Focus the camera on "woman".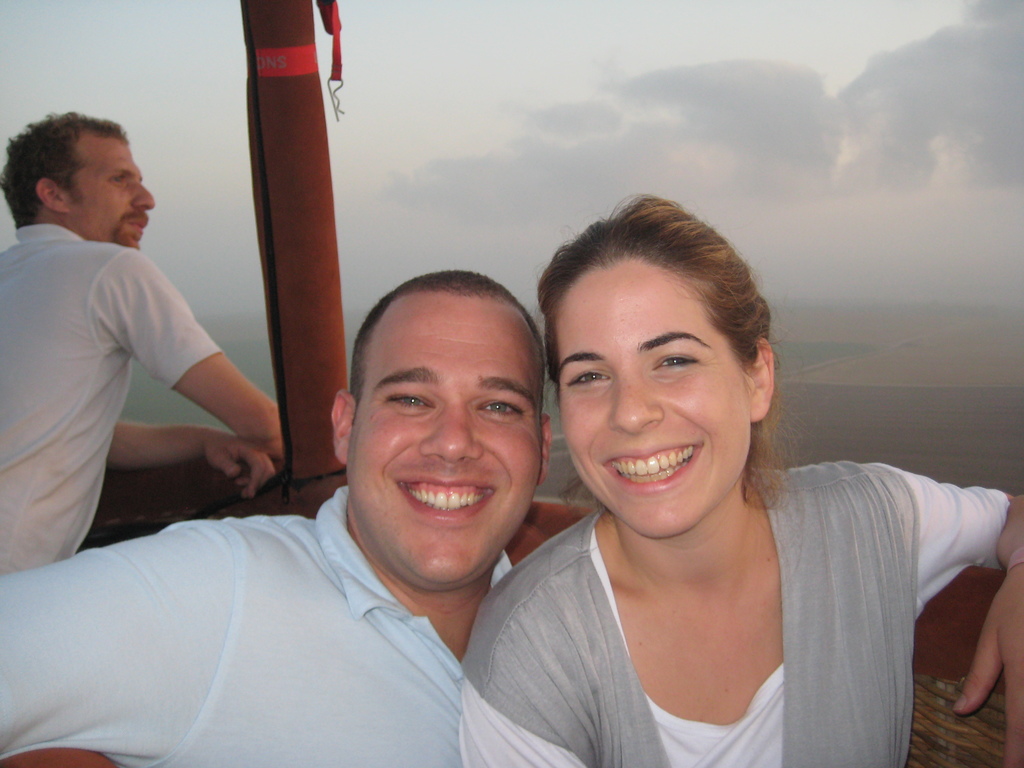
Focus region: {"left": 460, "top": 193, "right": 1023, "bottom": 767}.
